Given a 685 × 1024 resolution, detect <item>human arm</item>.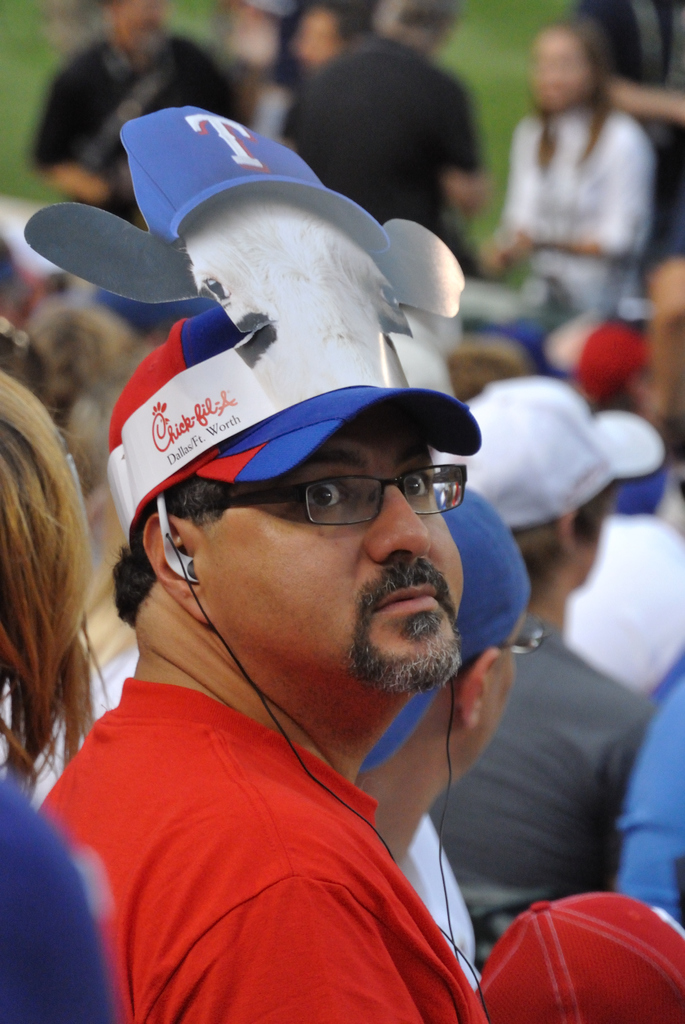
[left=498, top=116, right=659, bottom=260].
